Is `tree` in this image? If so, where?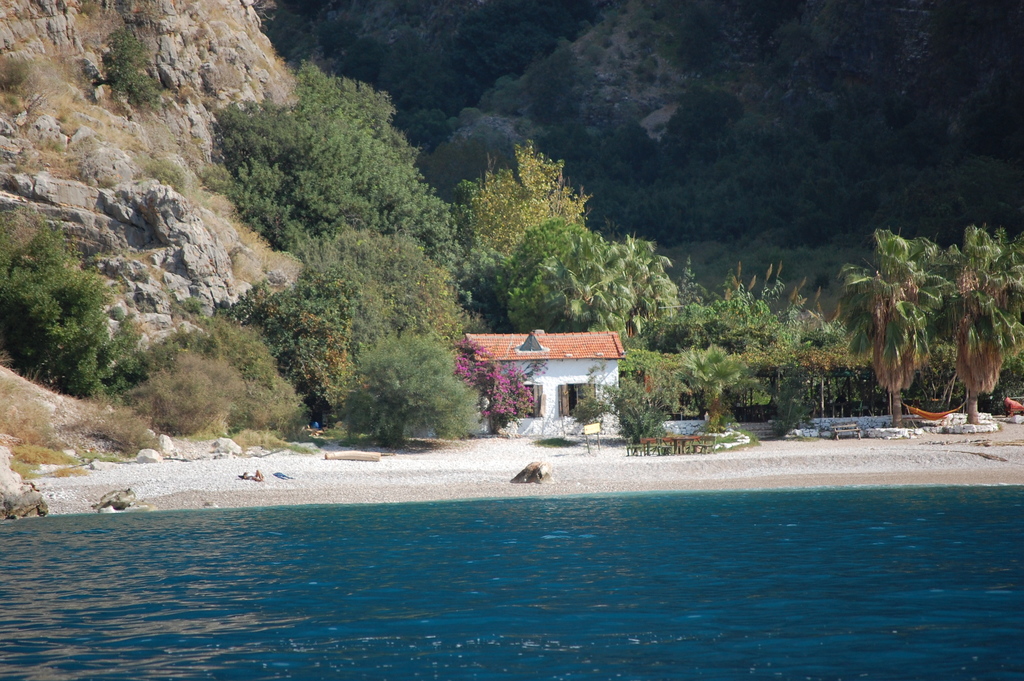
Yes, at rect(459, 135, 588, 258).
